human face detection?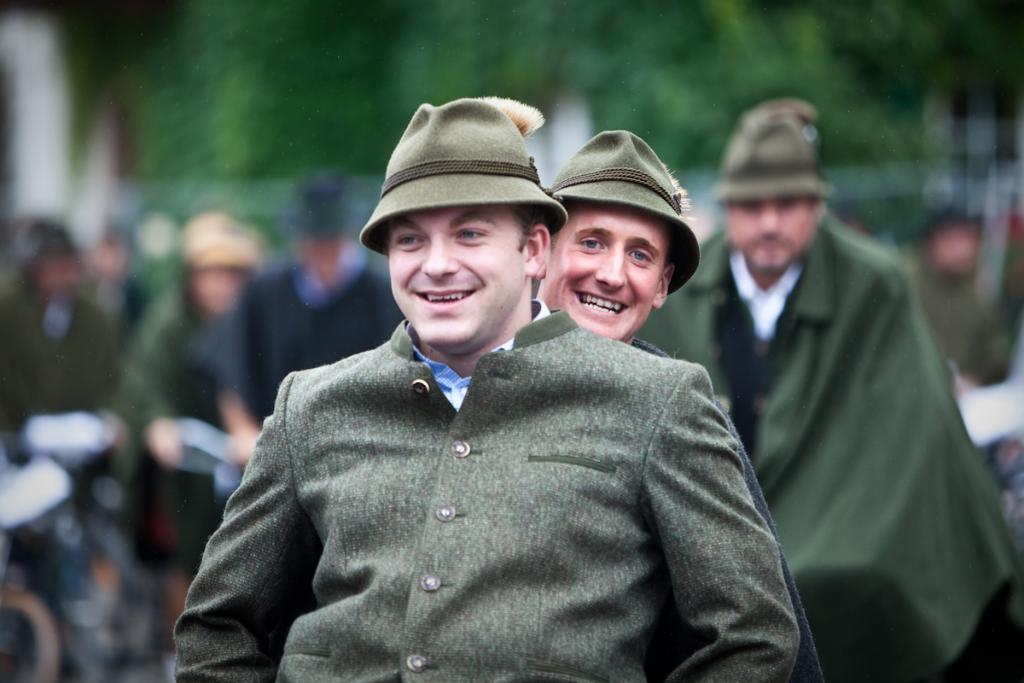
region(728, 200, 813, 277)
